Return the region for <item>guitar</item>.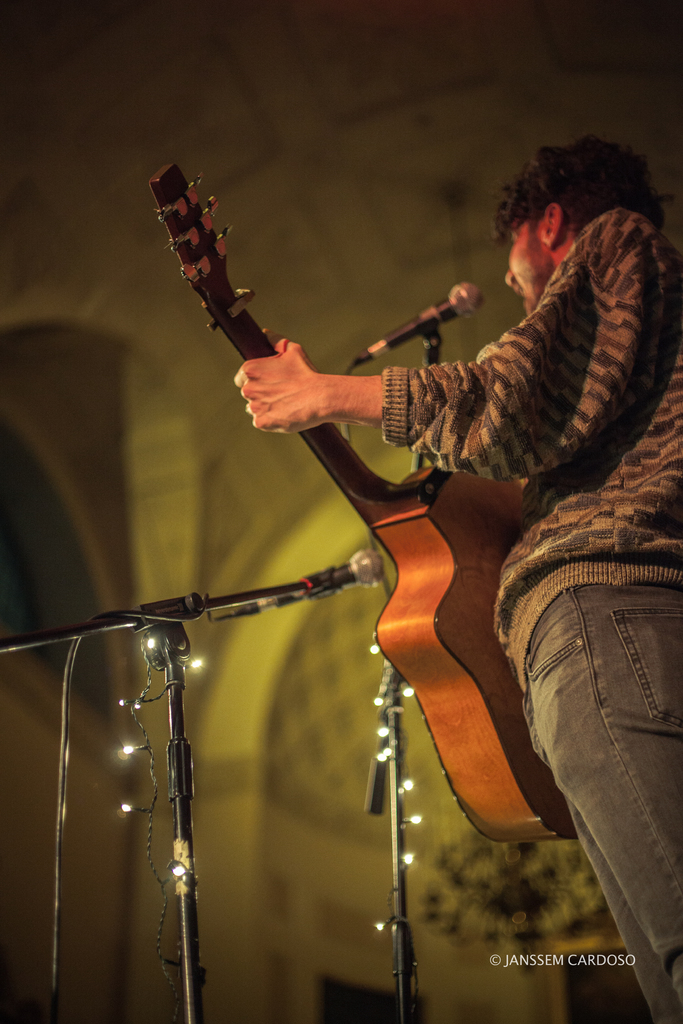
Rect(146, 154, 577, 845).
